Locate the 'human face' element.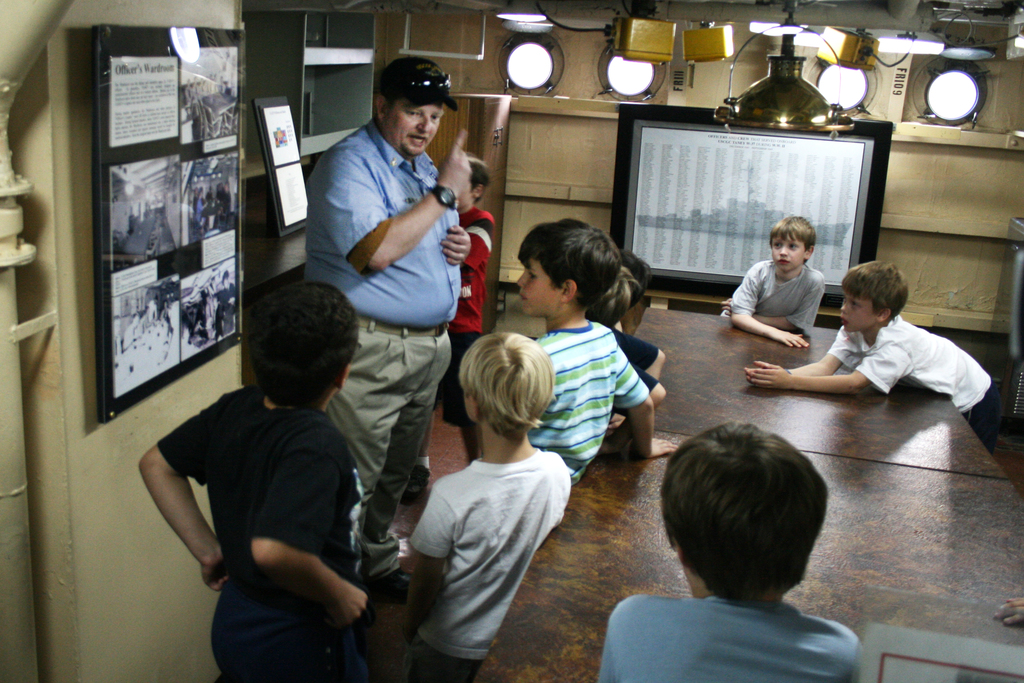
Element bbox: (836, 290, 880, 329).
